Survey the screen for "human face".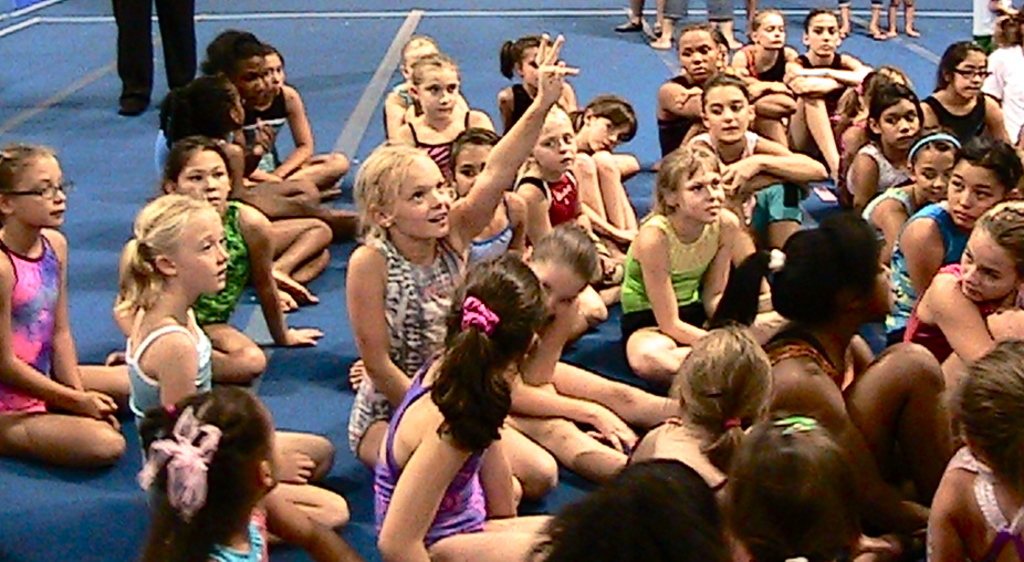
Survey found: 754/18/782/49.
